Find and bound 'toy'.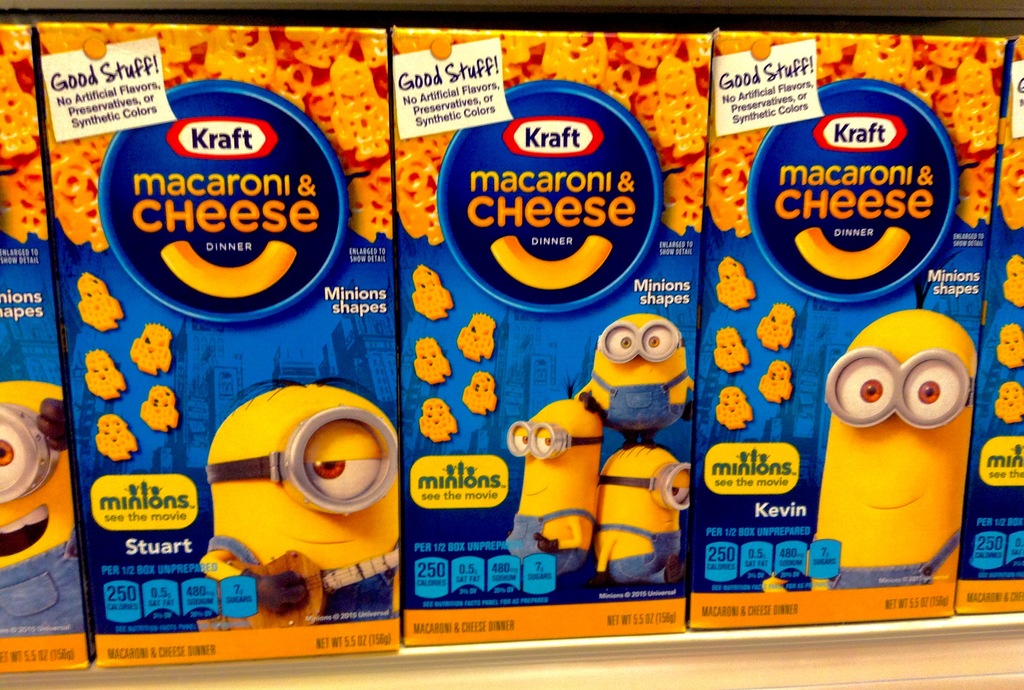
Bound: {"x1": 989, "y1": 28, "x2": 1023, "y2": 223}.
